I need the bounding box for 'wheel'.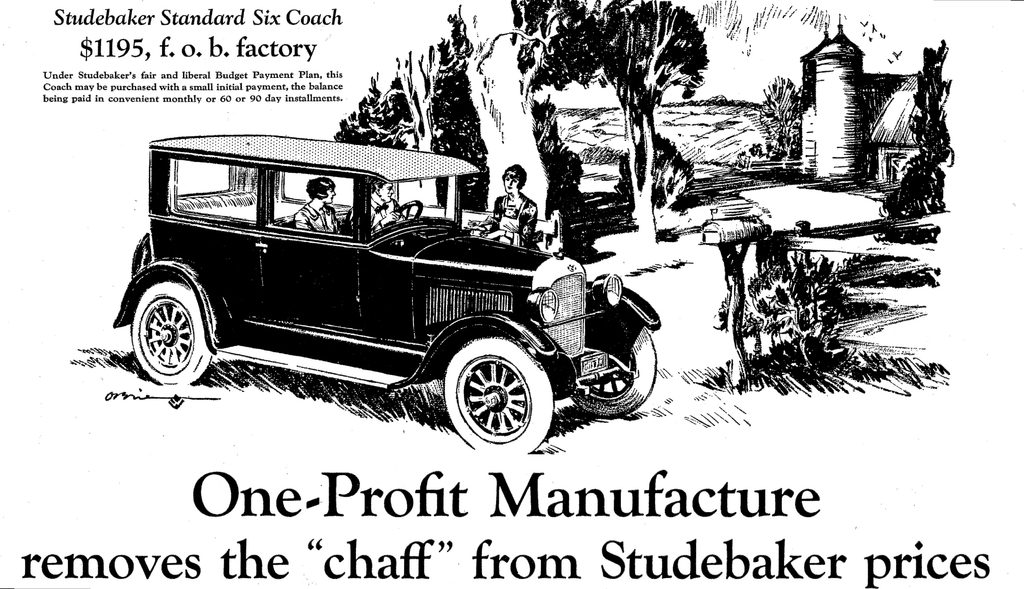
Here it is: [444,334,556,458].
